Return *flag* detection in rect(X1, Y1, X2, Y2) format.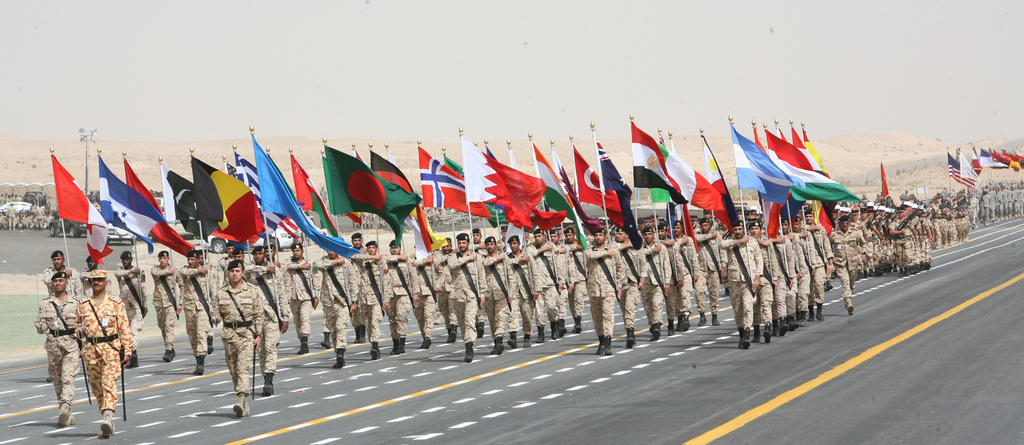
rect(417, 145, 491, 219).
